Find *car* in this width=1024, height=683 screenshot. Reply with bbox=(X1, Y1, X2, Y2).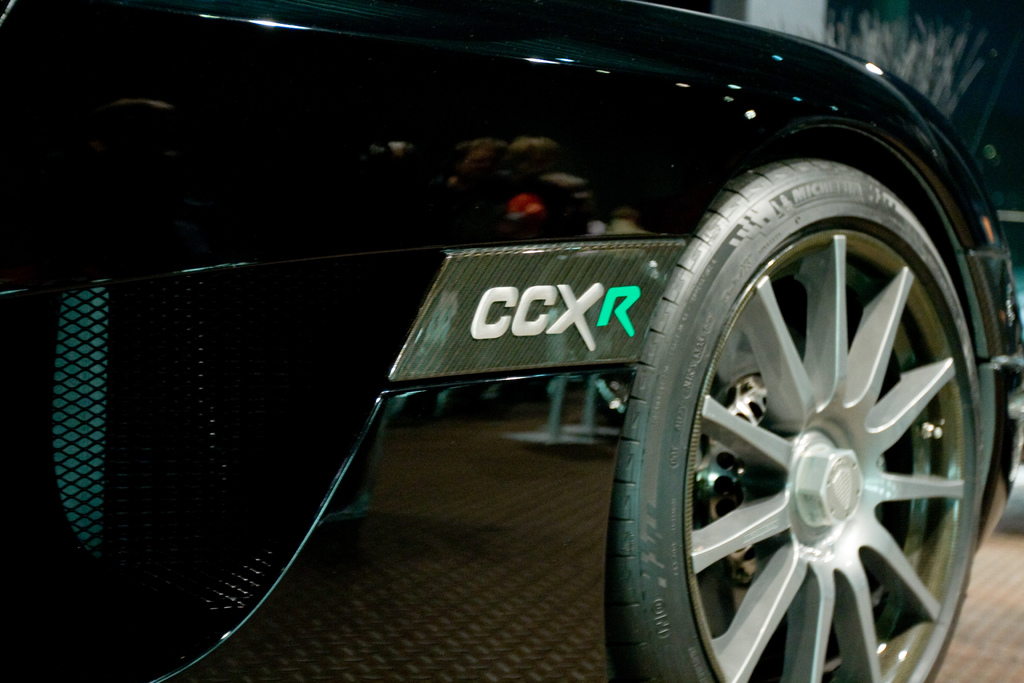
bbox=(3, 0, 1023, 682).
